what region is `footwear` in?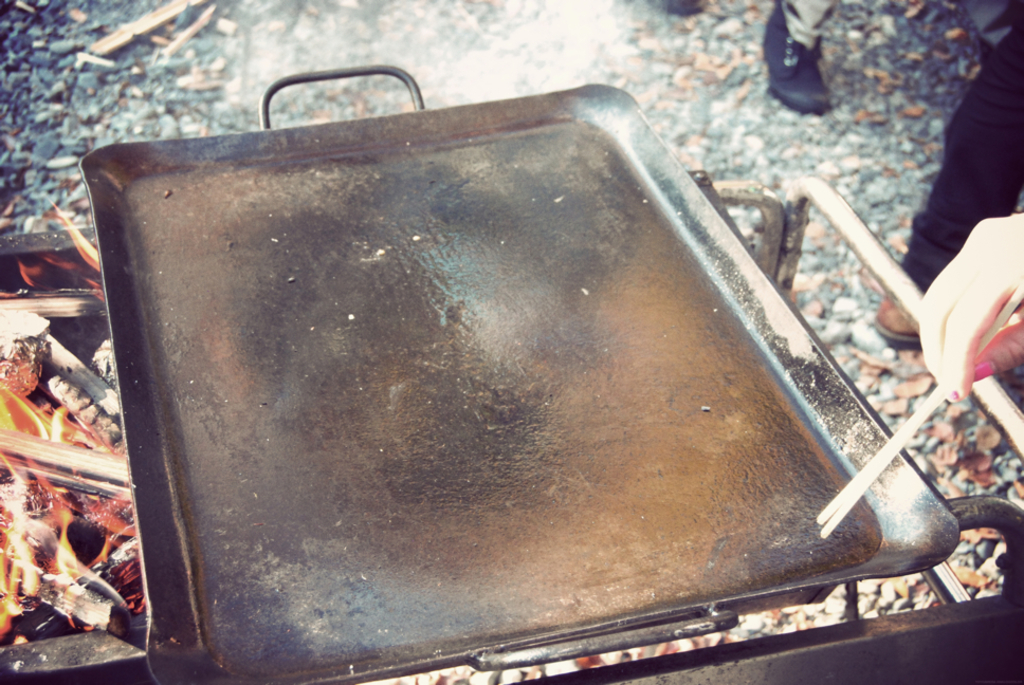
l=760, t=2, r=831, b=114.
